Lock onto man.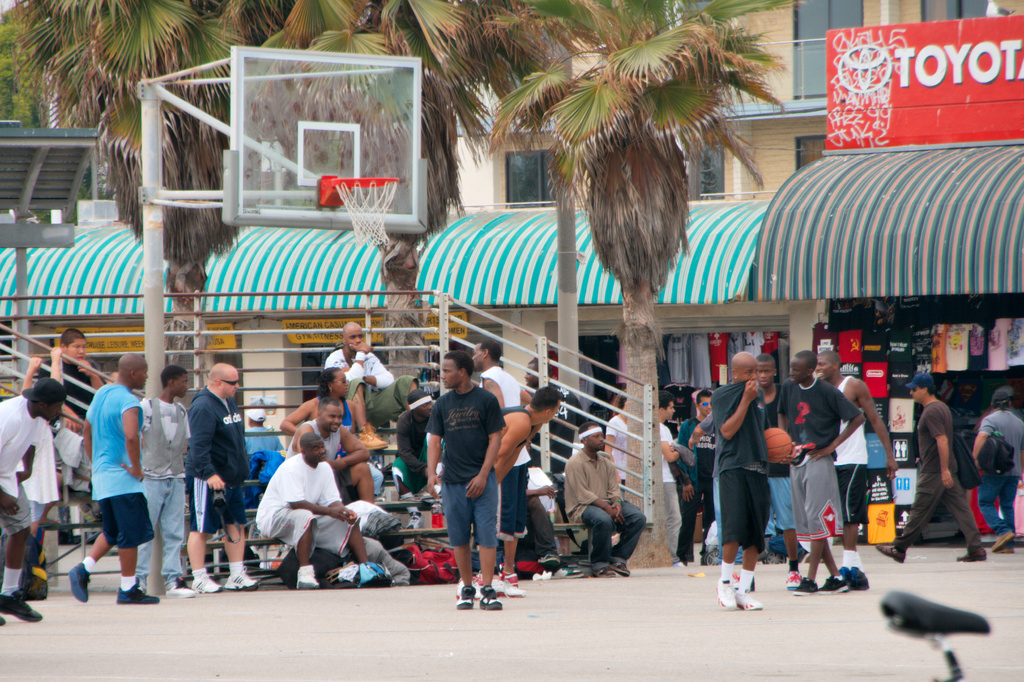
Locked: pyautogui.locateOnScreen(677, 388, 711, 567).
